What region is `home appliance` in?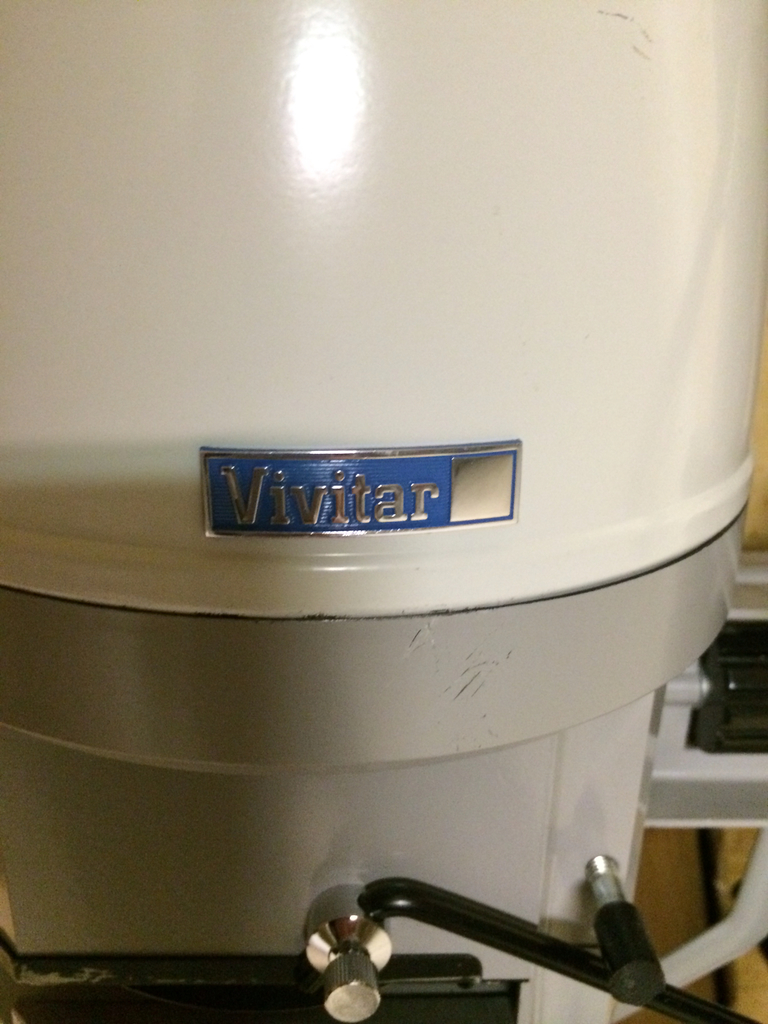
17/67/729/964.
